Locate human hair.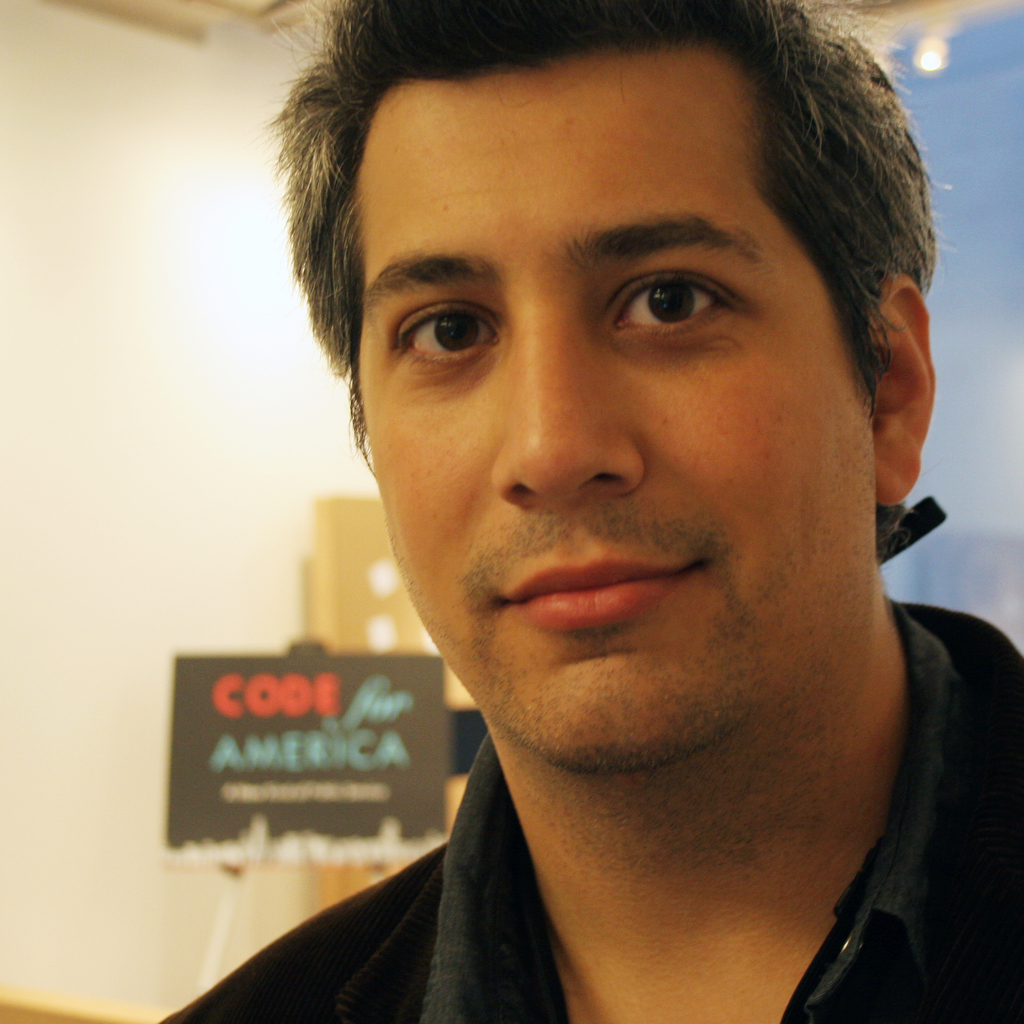
Bounding box: <bbox>278, 2, 961, 593</bbox>.
